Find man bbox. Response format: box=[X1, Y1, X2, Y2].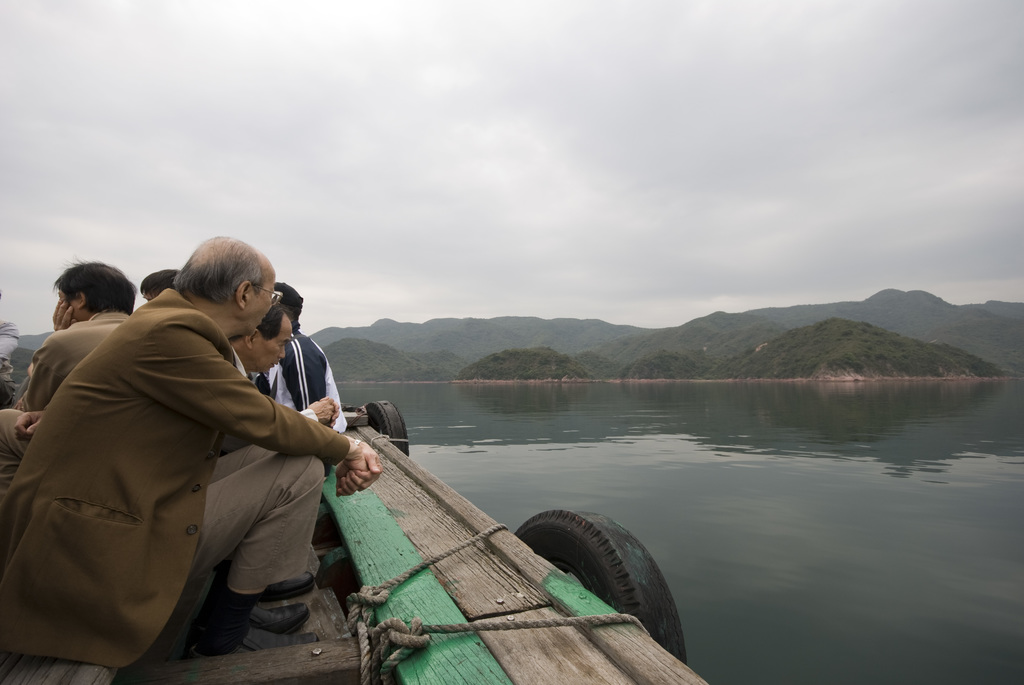
box=[26, 231, 385, 671].
